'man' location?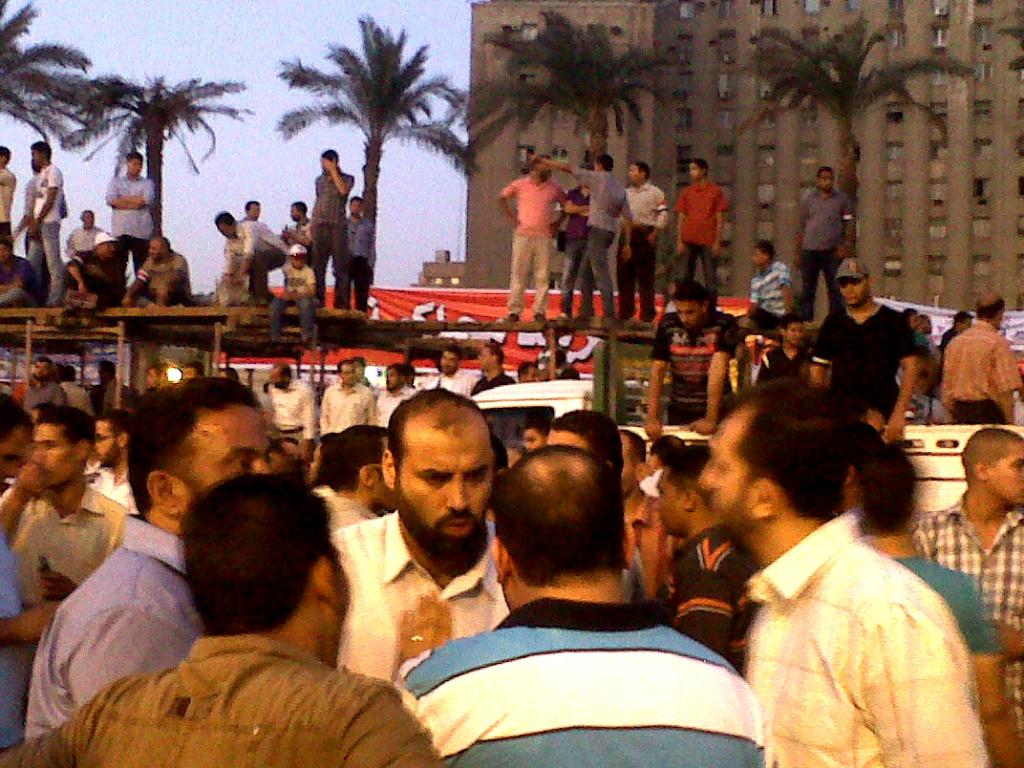
detection(498, 153, 567, 322)
